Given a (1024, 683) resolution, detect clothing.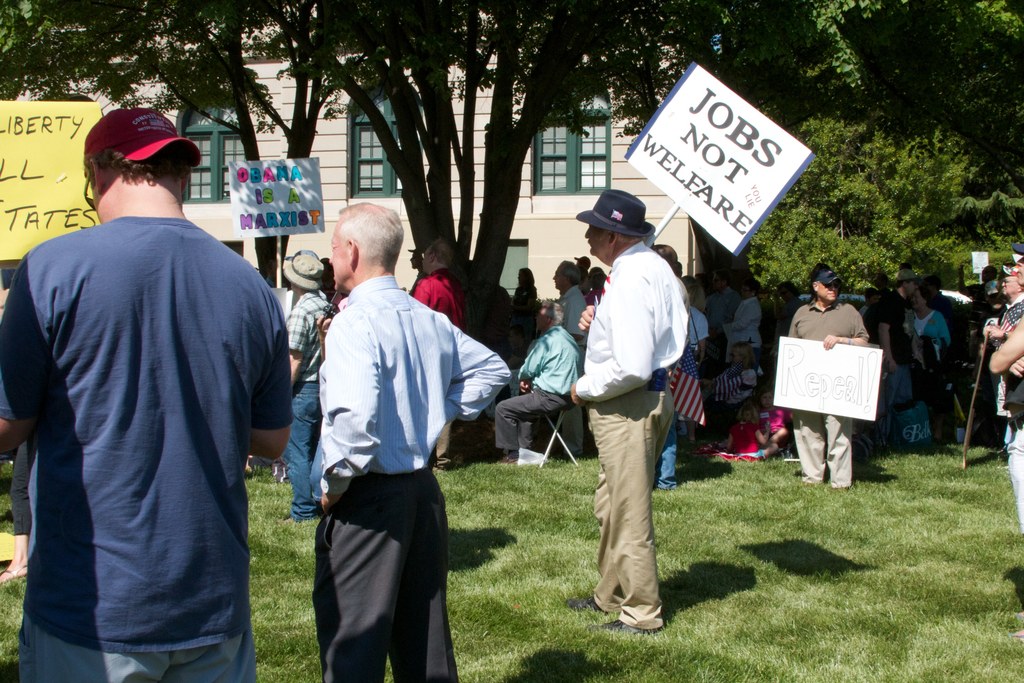
x1=413 y1=262 x2=468 y2=325.
